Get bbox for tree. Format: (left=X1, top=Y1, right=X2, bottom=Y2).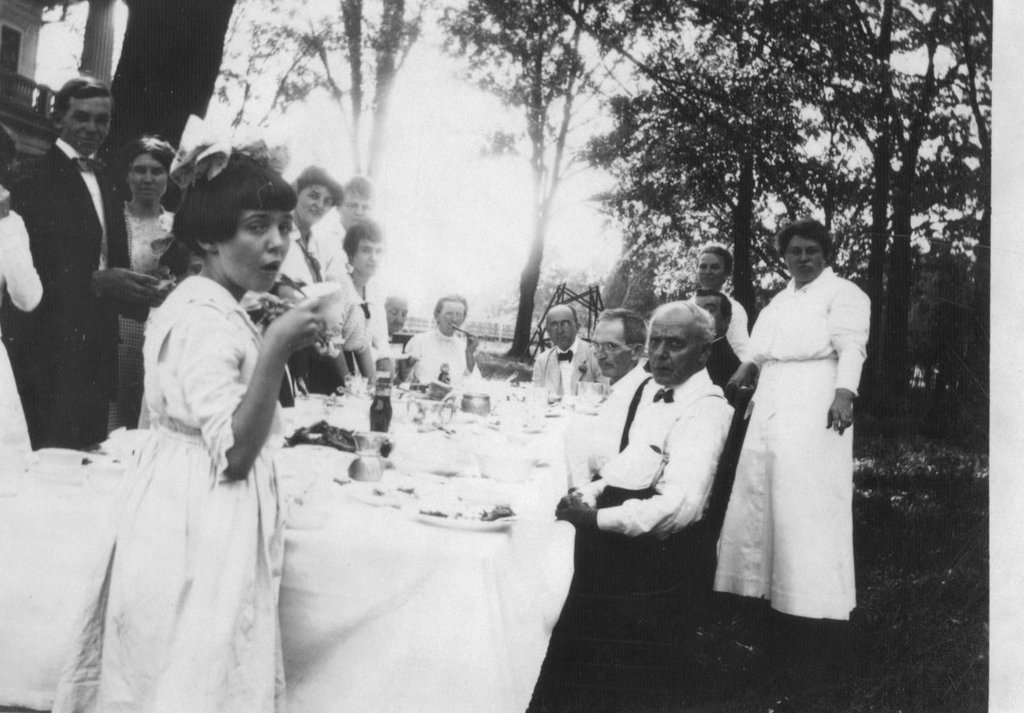
(left=38, top=0, right=306, bottom=368).
